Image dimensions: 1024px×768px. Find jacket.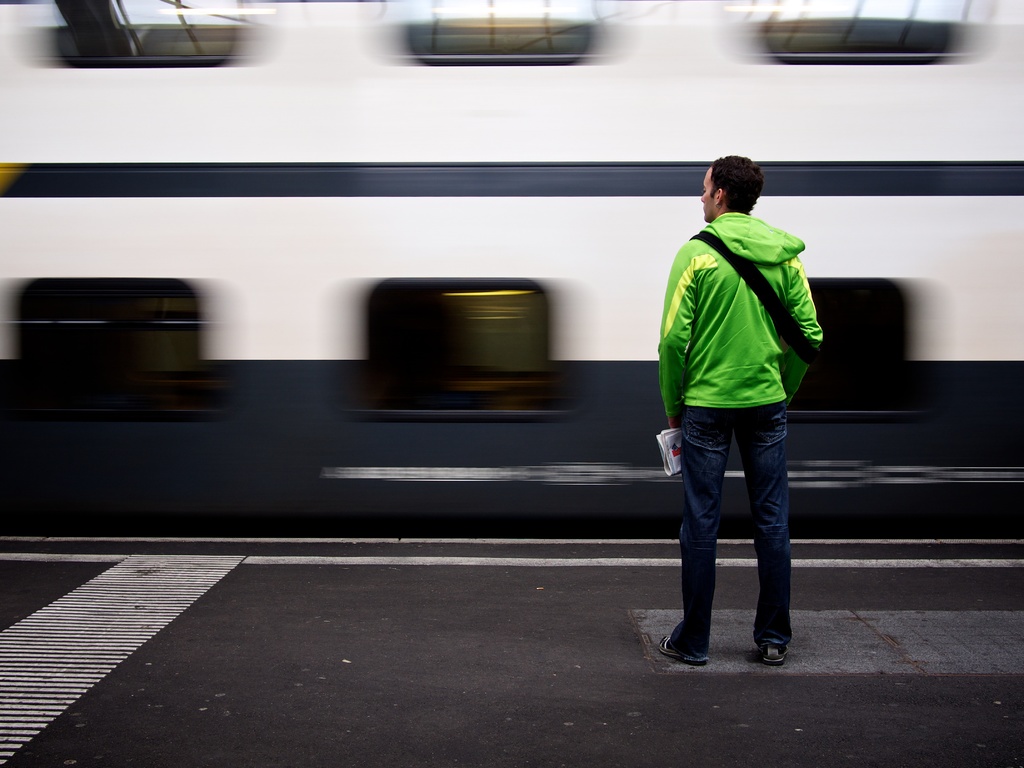
<box>675,190,844,429</box>.
